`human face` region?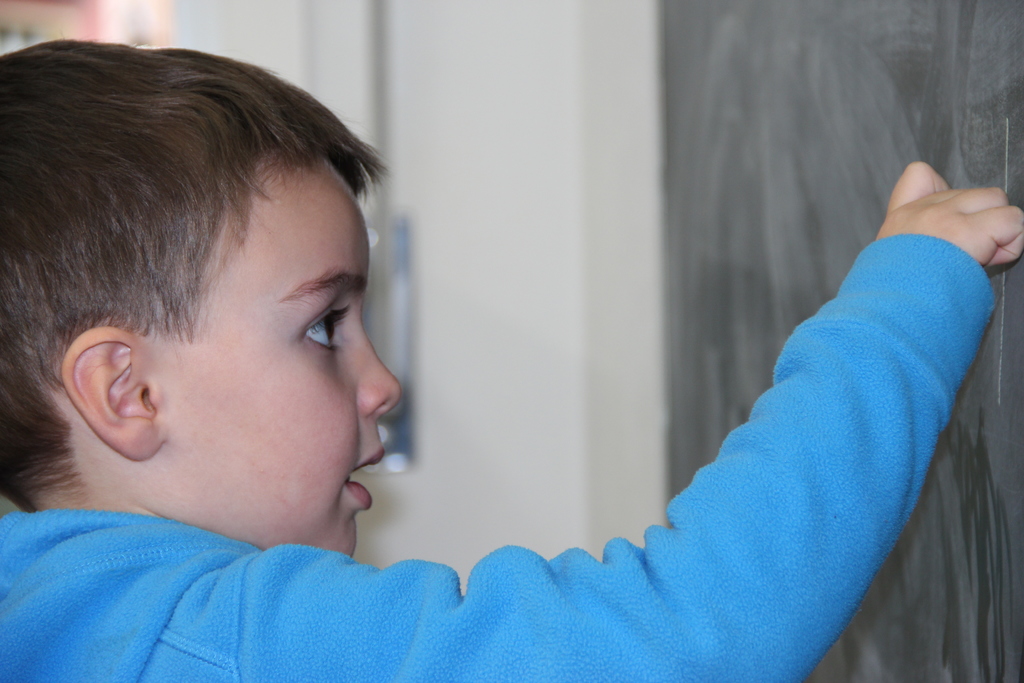
l=157, t=162, r=401, b=559
